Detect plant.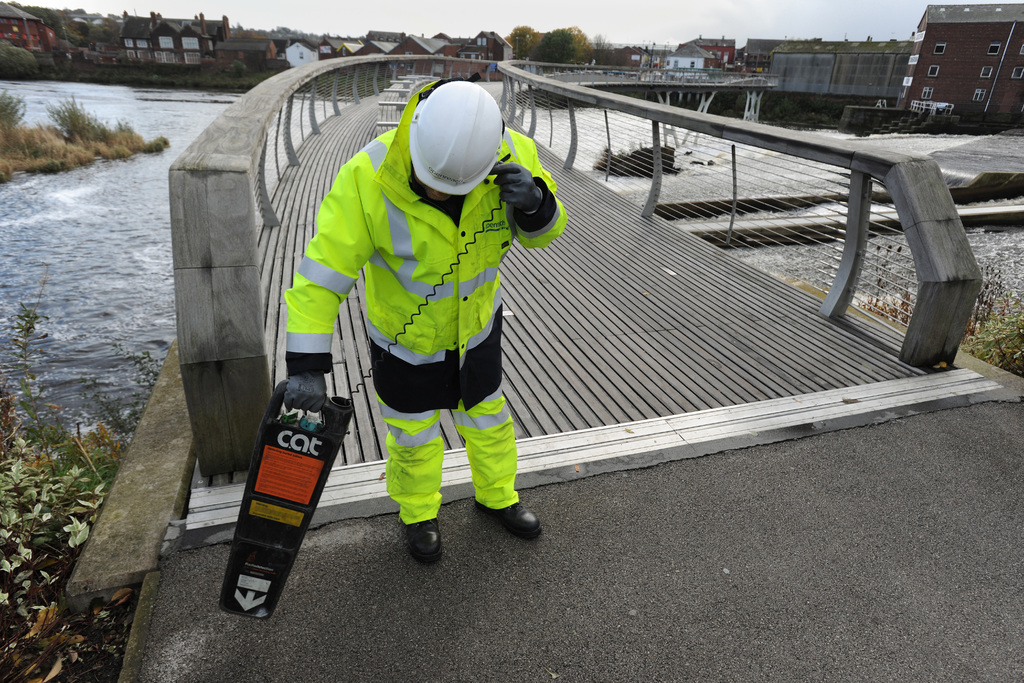
Detected at 595, 138, 681, 178.
